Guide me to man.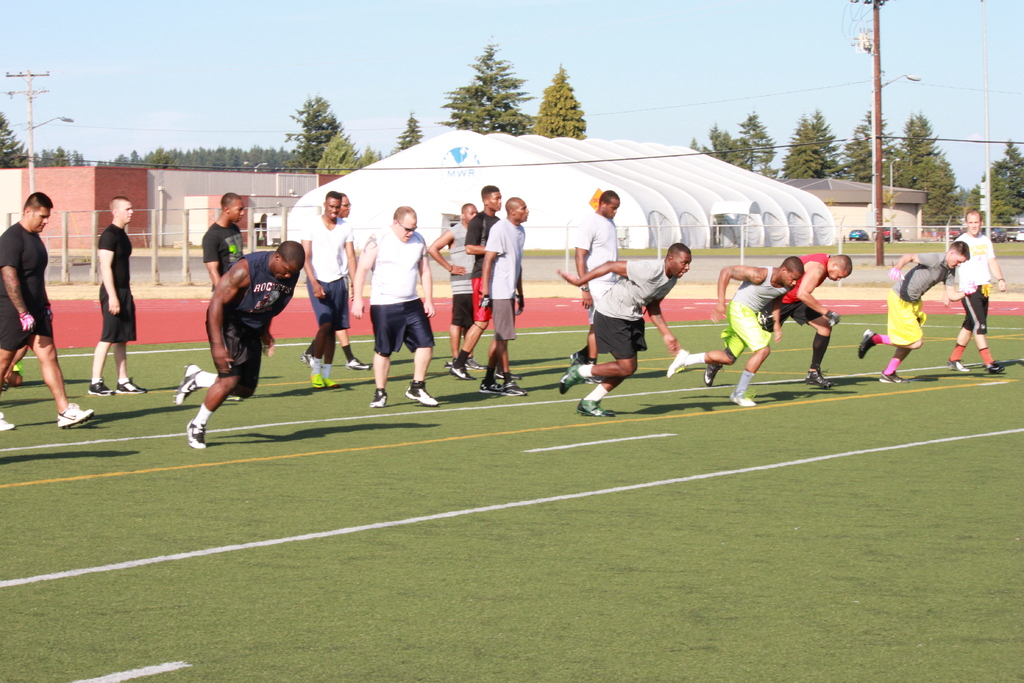
Guidance: pyautogui.locateOnScreen(431, 202, 483, 372).
